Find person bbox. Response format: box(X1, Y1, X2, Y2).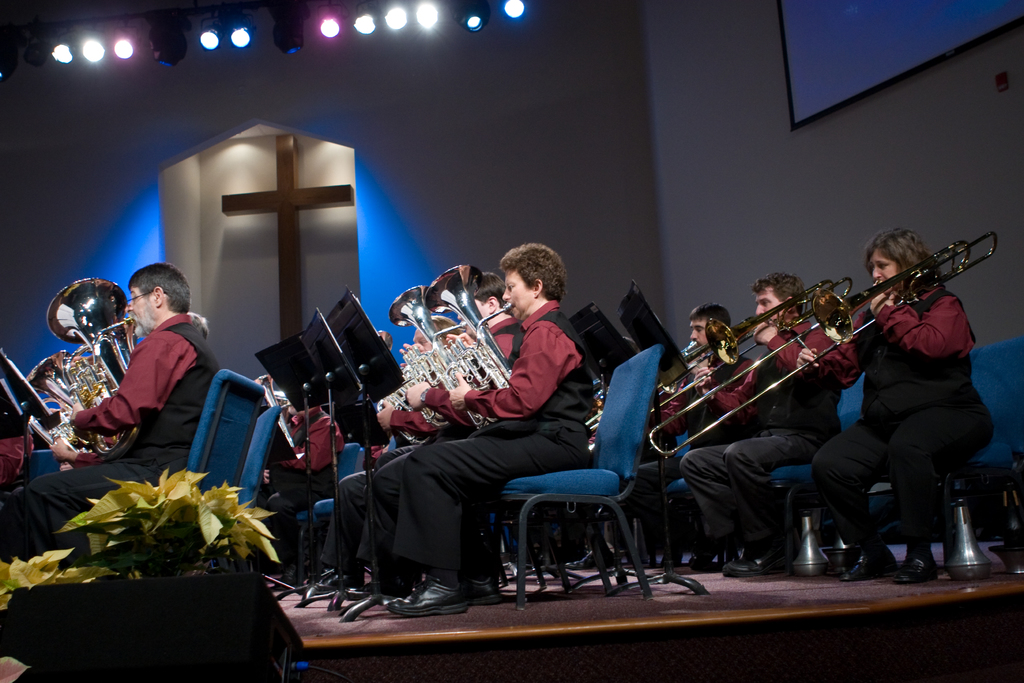
box(16, 258, 227, 554).
